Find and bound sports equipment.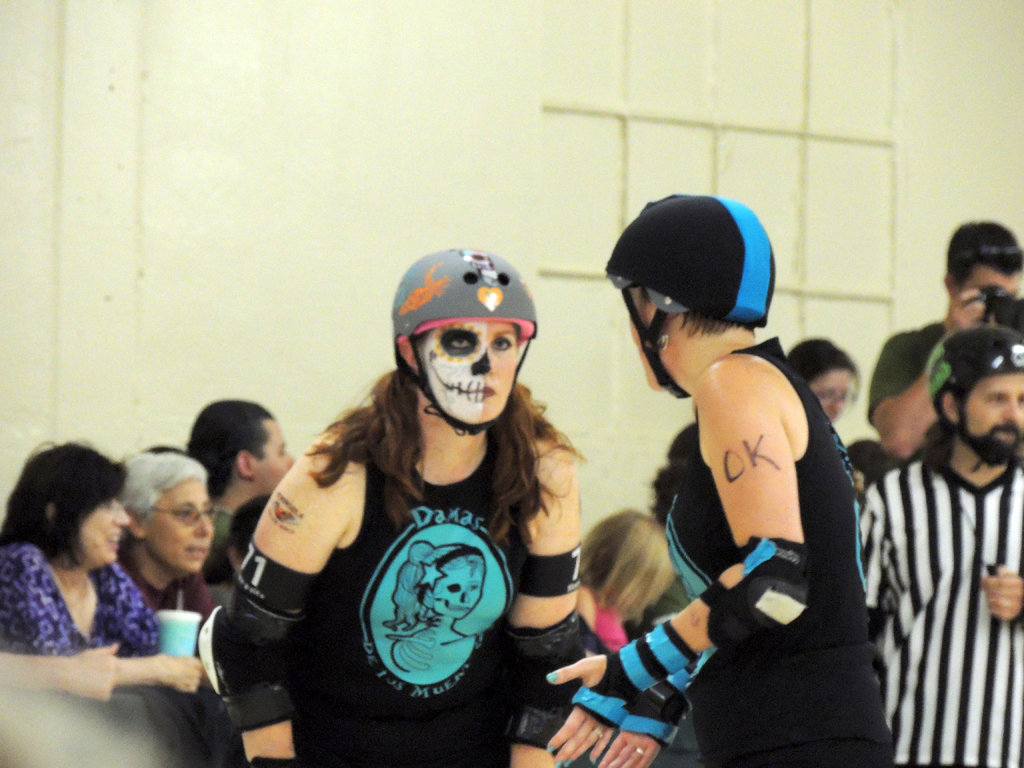
Bound: BBox(198, 583, 310, 734).
